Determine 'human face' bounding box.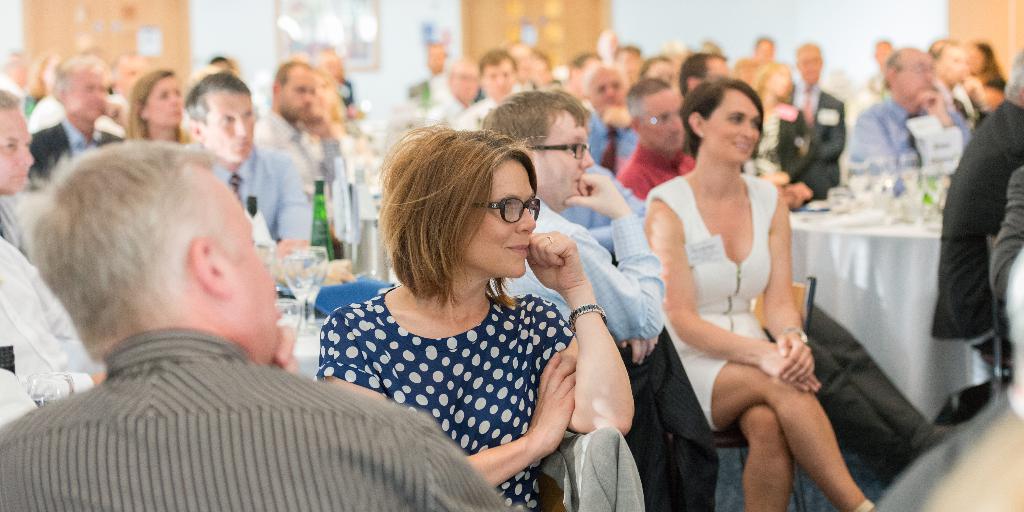
Determined: pyautogui.locateOnScreen(899, 49, 932, 101).
